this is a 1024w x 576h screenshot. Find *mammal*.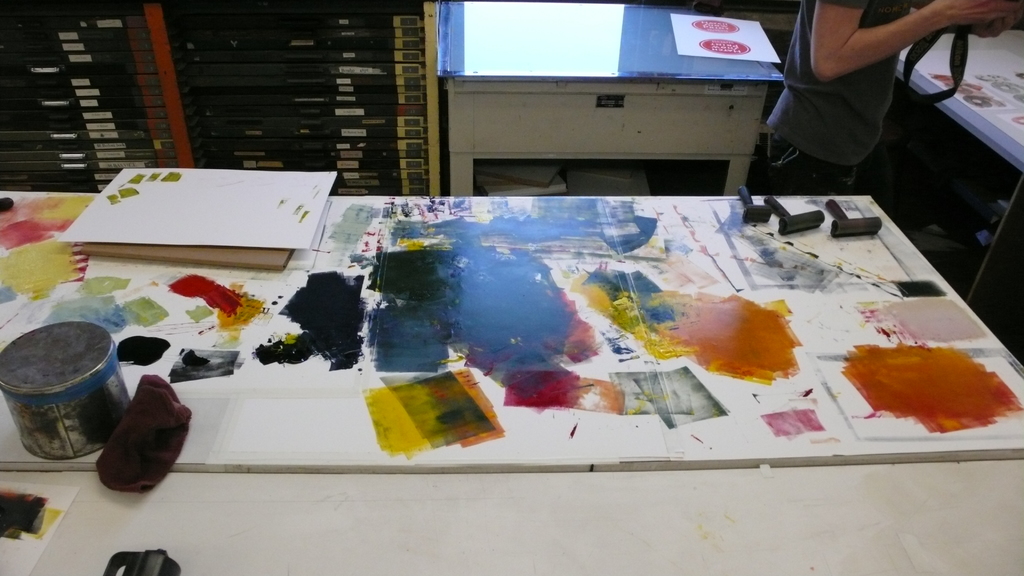
Bounding box: (x1=767, y1=0, x2=1023, y2=190).
